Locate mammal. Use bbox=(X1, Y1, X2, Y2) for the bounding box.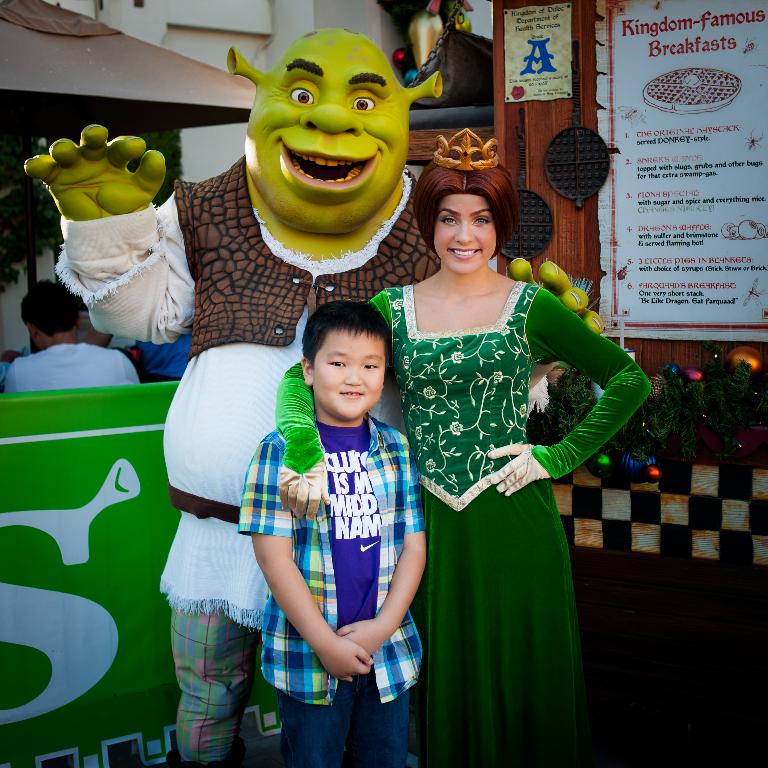
bbox=(85, 322, 186, 378).
